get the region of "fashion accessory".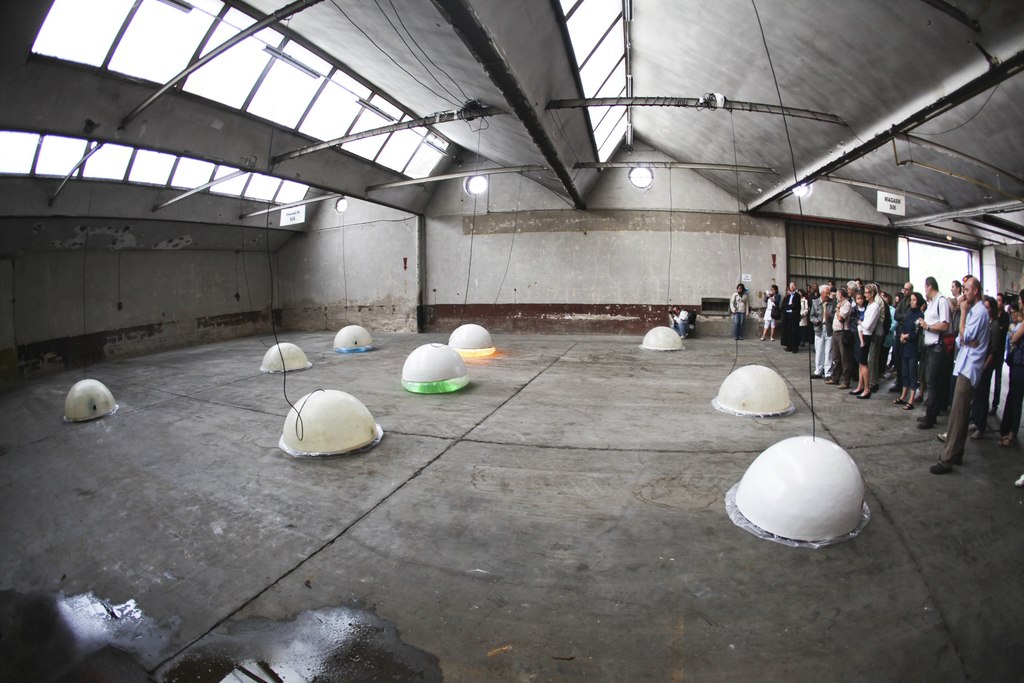
<box>929,325,933,333</box>.
